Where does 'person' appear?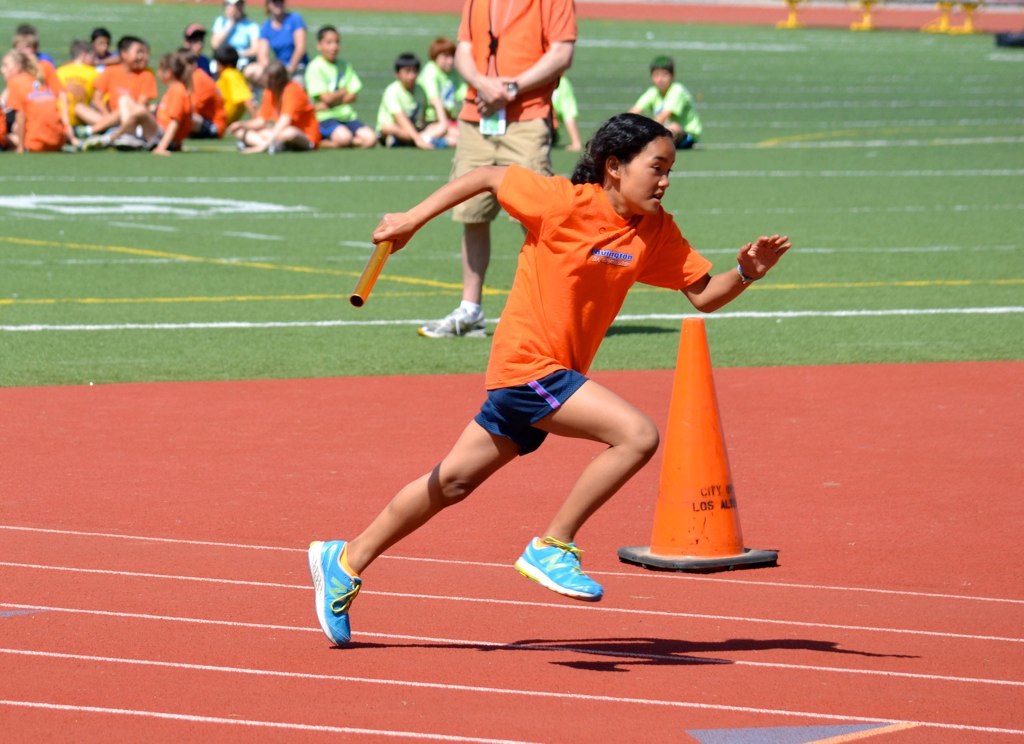
Appears at x1=376 y1=52 x2=441 y2=152.
